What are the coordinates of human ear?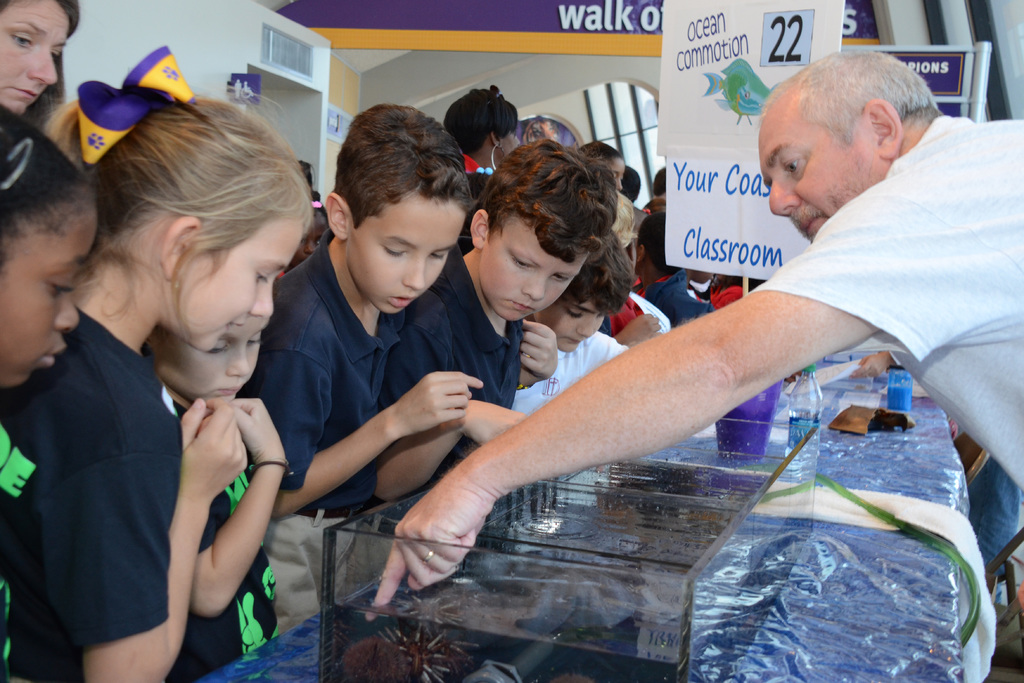
crop(163, 213, 199, 282).
